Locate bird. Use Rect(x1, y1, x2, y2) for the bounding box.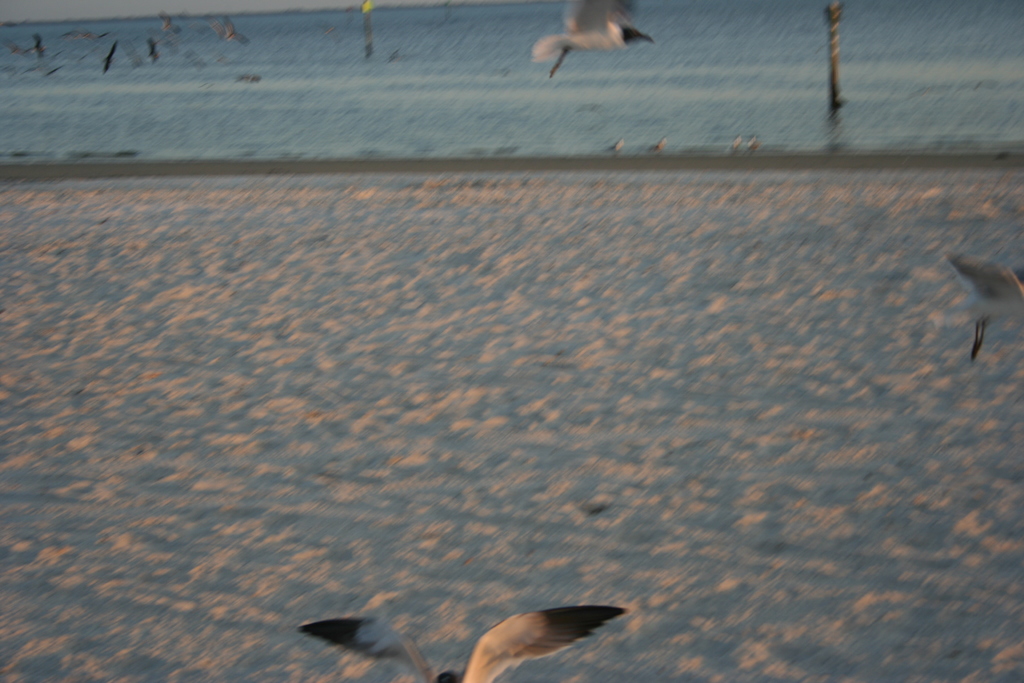
Rect(33, 37, 47, 58).
